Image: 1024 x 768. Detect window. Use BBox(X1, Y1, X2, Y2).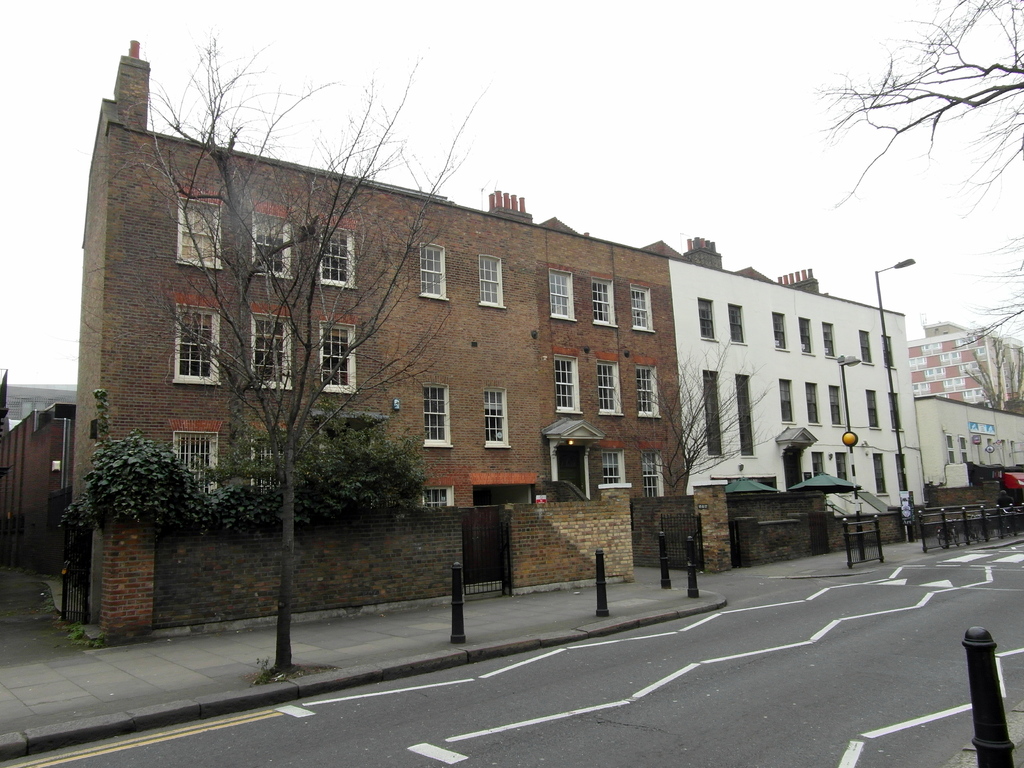
BBox(637, 357, 659, 419).
